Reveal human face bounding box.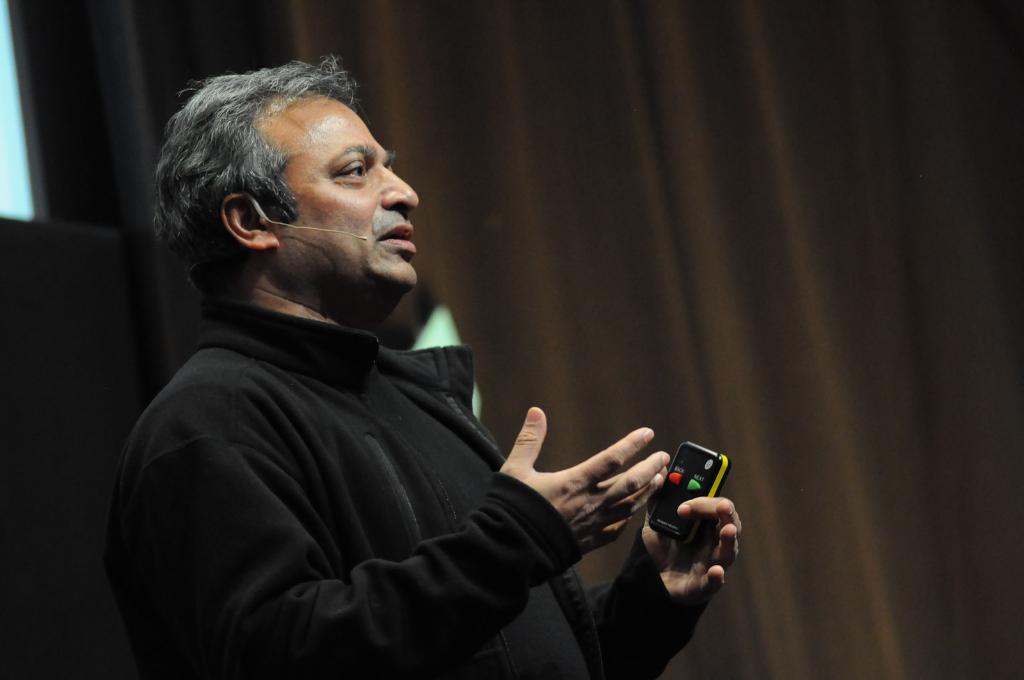
Revealed: box(278, 88, 420, 325).
